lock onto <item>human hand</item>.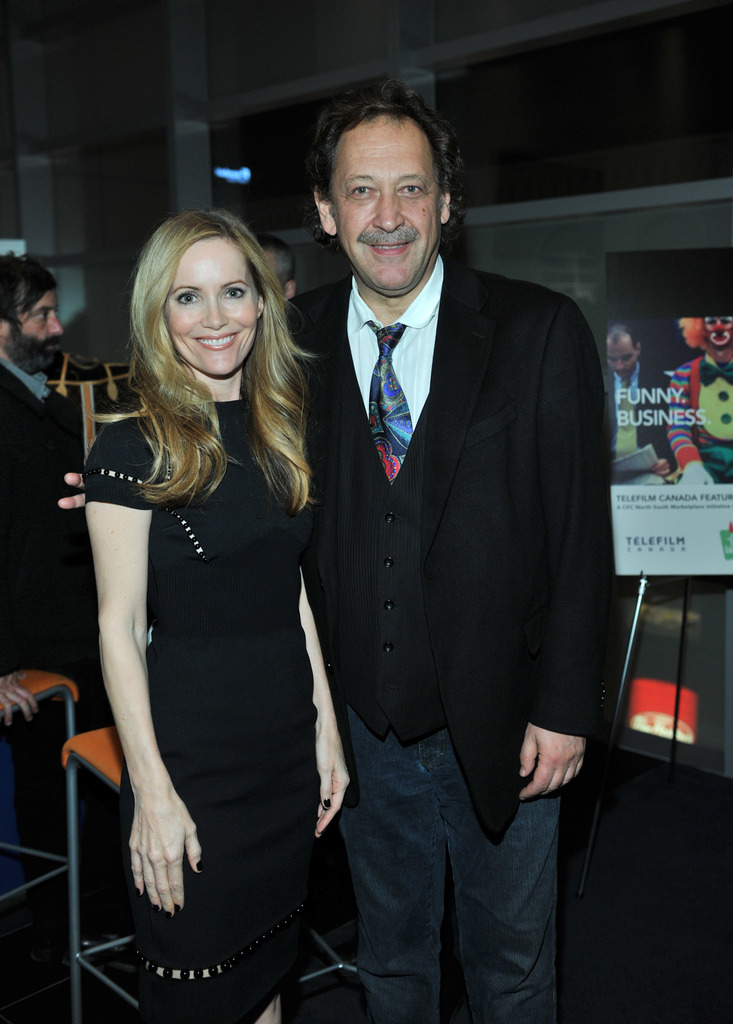
Locked: [675, 467, 716, 488].
